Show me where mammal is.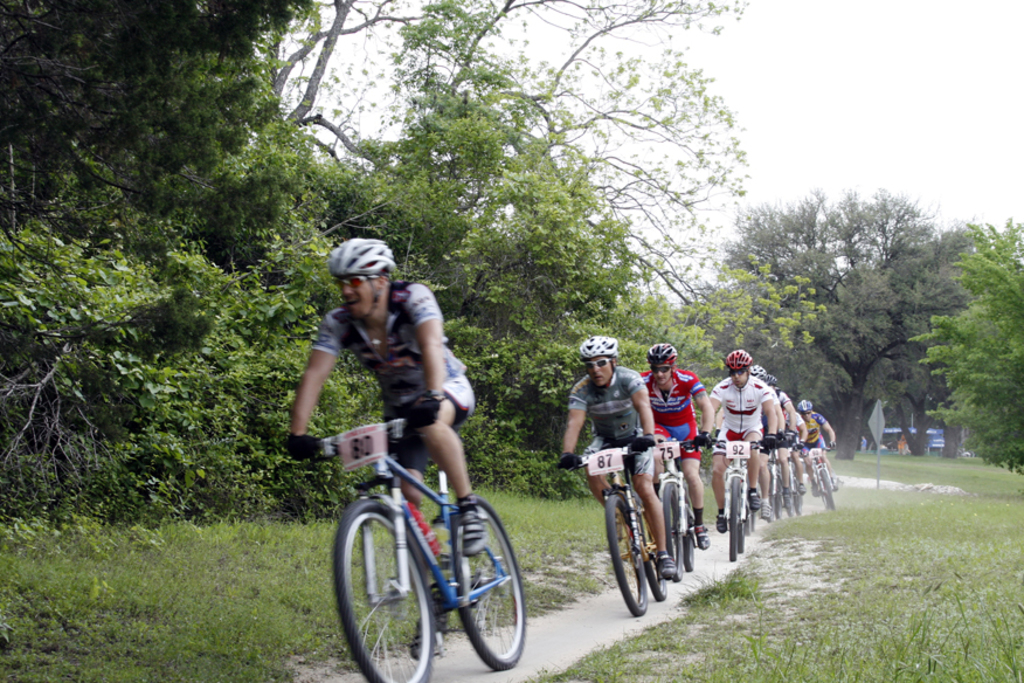
mammal is at {"x1": 803, "y1": 394, "x2": 837, "y2": 498}.
